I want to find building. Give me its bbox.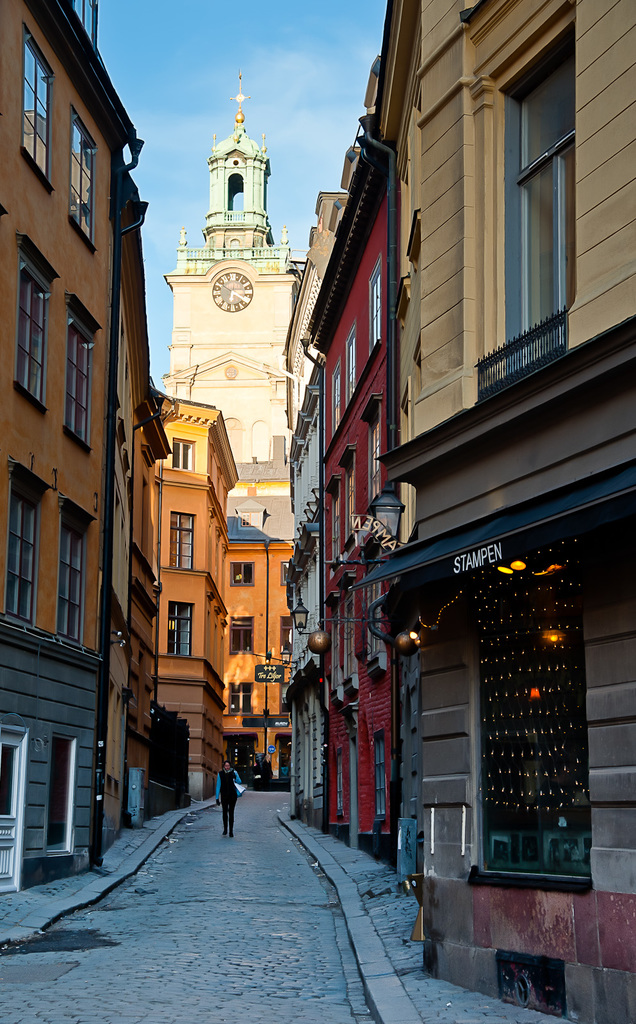
left=286, top=0, right=635, bottom=1023.
